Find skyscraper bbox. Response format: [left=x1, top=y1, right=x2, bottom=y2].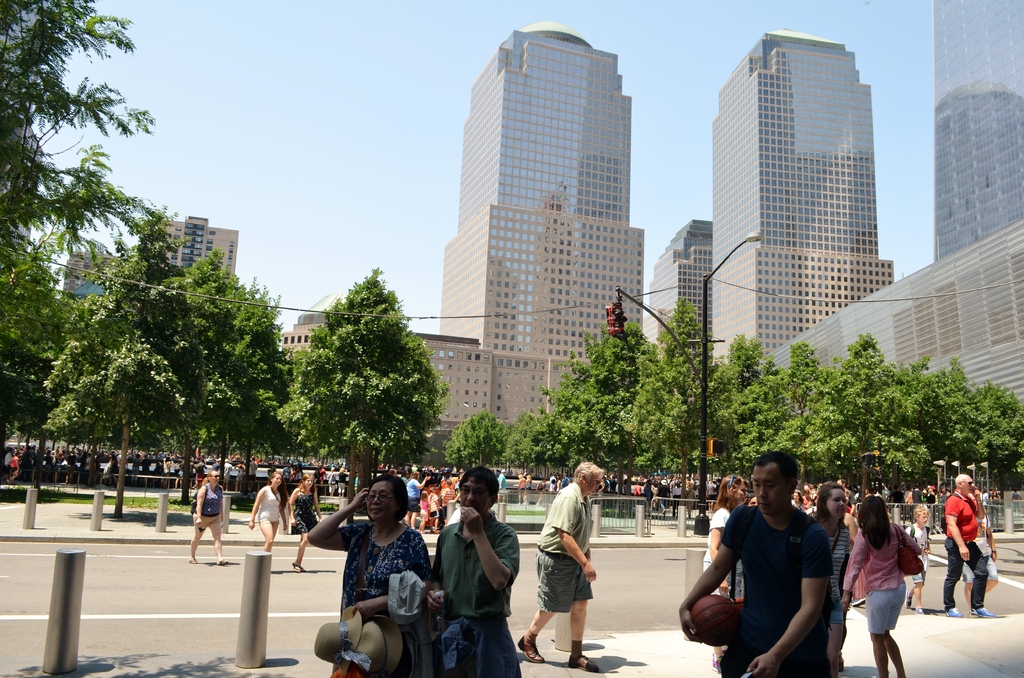
[left=925, top=6, right=1020, bottom=270].
